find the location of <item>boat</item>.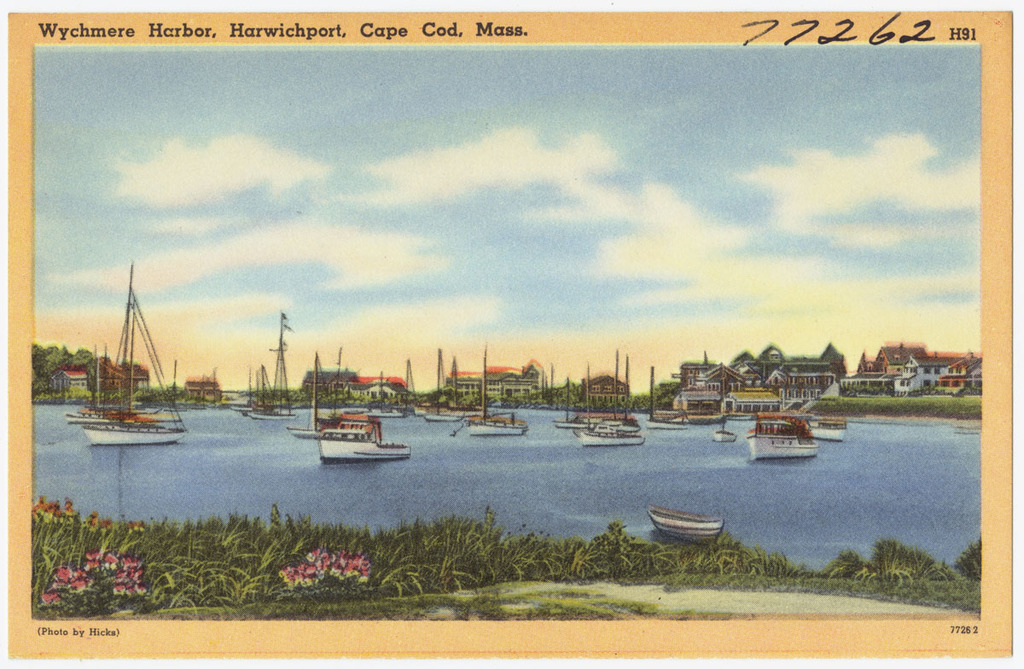
Location: box=[752, 404, 817, 462].
